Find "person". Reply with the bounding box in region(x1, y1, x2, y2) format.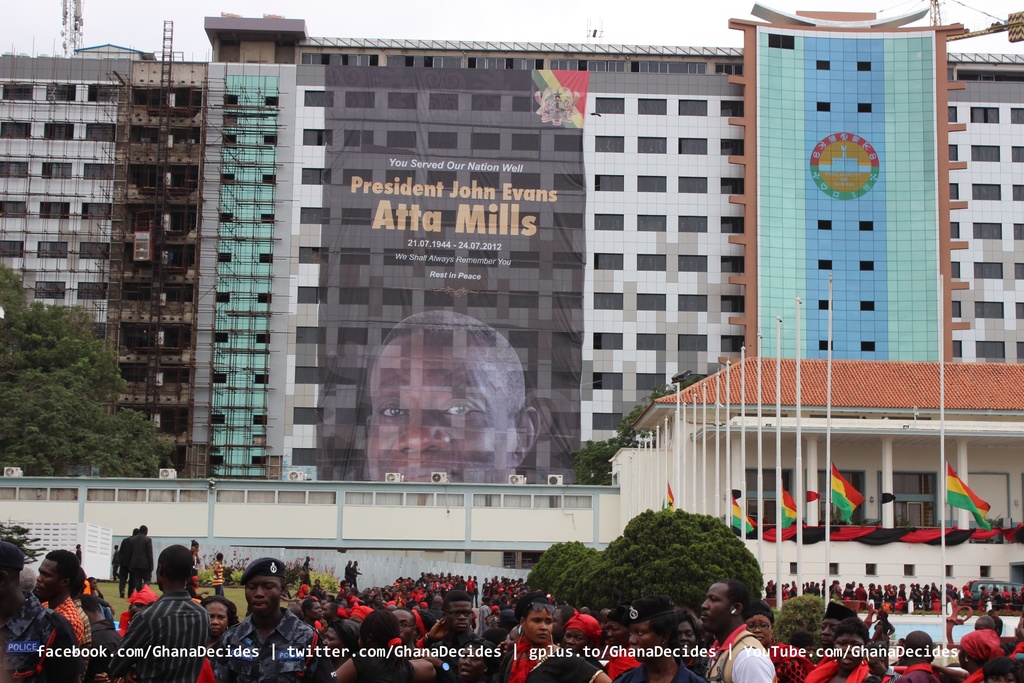
region(126, 523, 151, 588).
